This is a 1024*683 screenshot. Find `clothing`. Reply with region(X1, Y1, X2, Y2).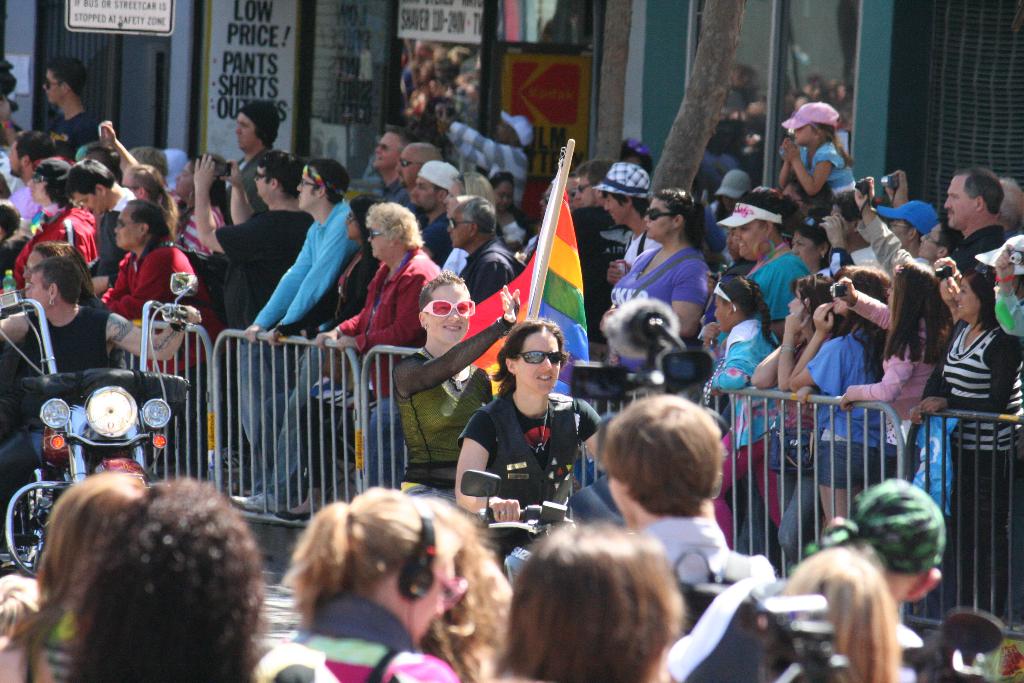
region(15, 207, 104, 303).
